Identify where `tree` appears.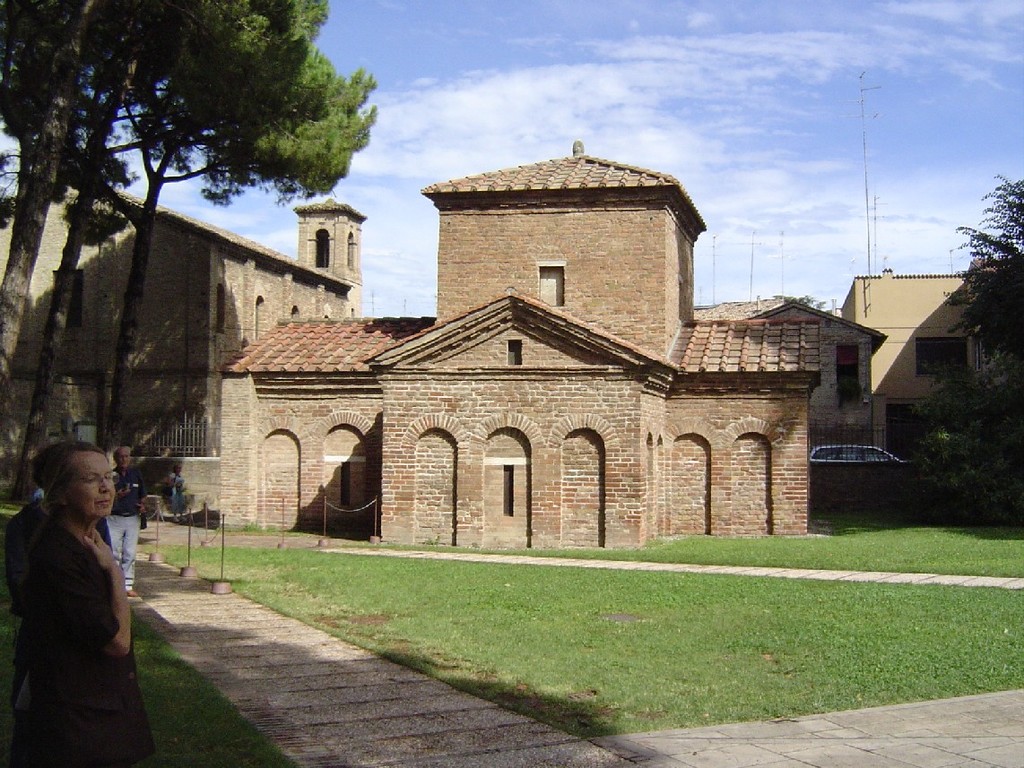
Appears at locate(915, 172, 1023, 522).
